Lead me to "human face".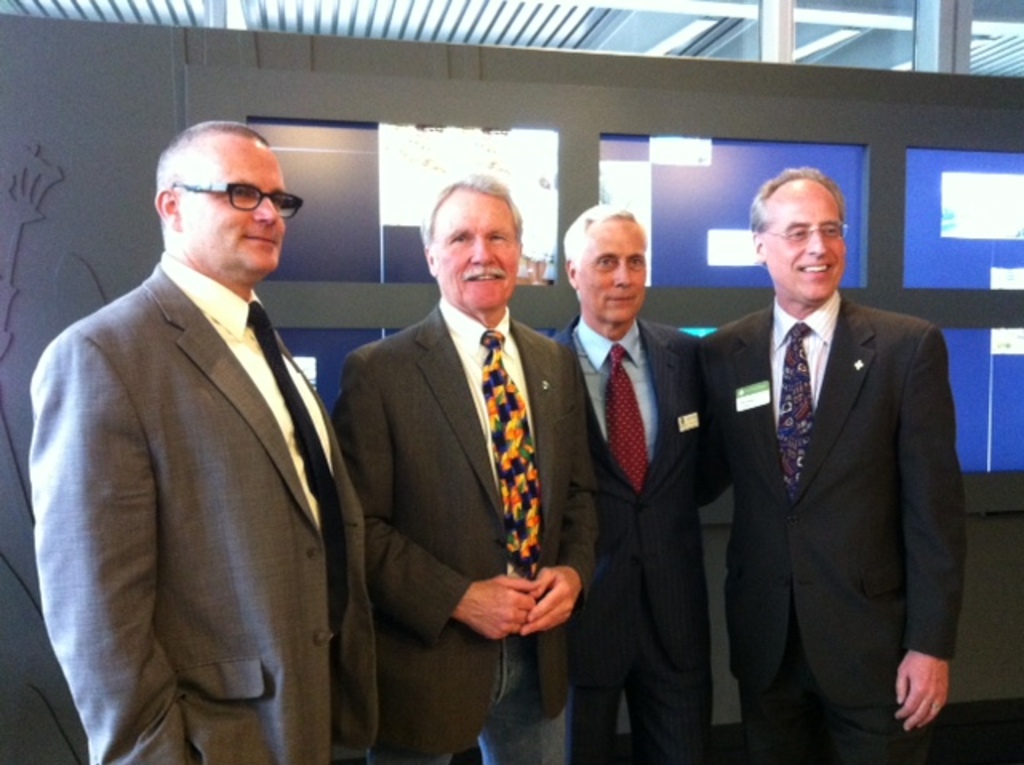
Lead to bbox(770, 189, 845, 302).
